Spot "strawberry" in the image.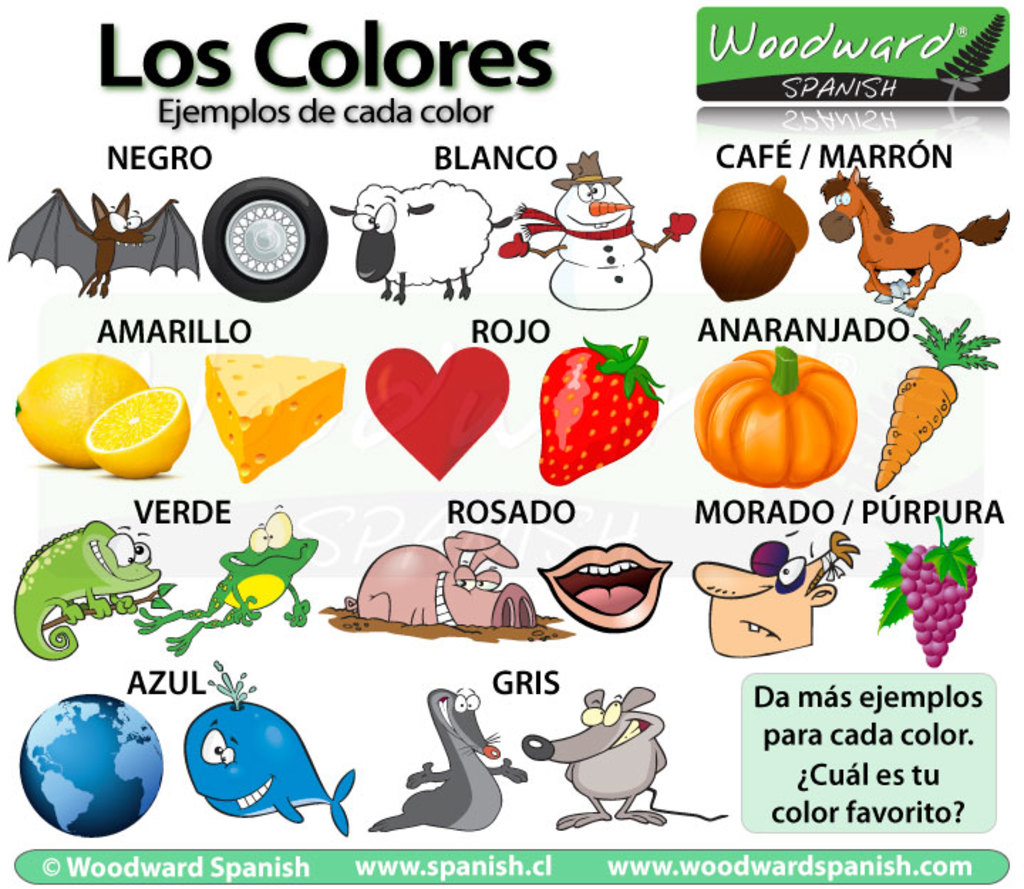
"strawberry" found at 570,344,664,475.
